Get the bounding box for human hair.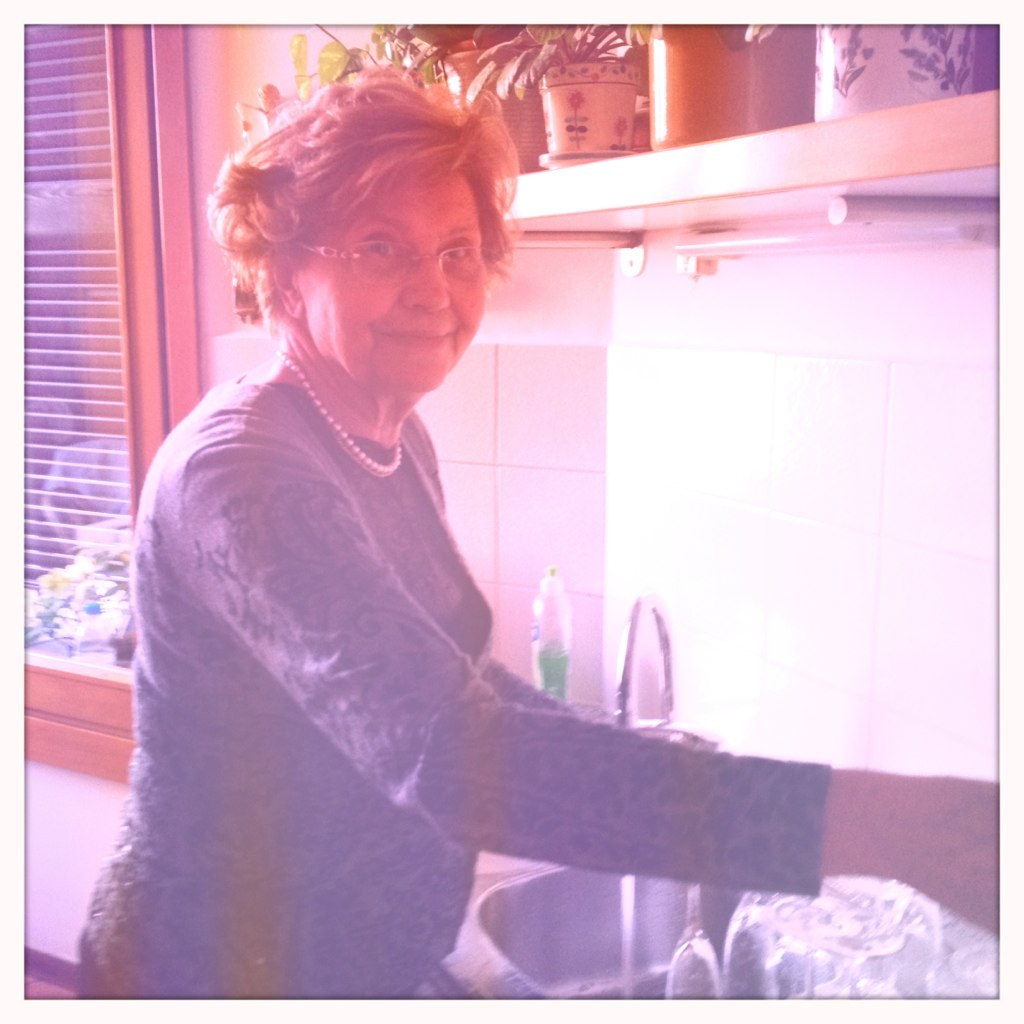
bbox=(217, 49, 515, 377).
